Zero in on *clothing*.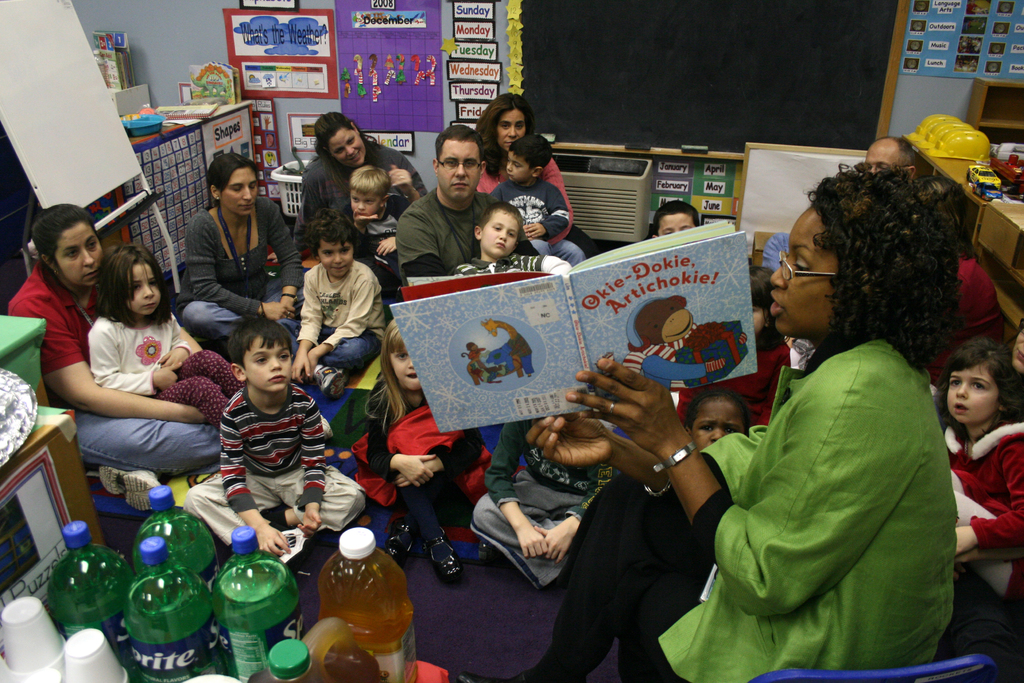
Zeroed in: <bbox>88, 309, 249, 425</bbox>.
